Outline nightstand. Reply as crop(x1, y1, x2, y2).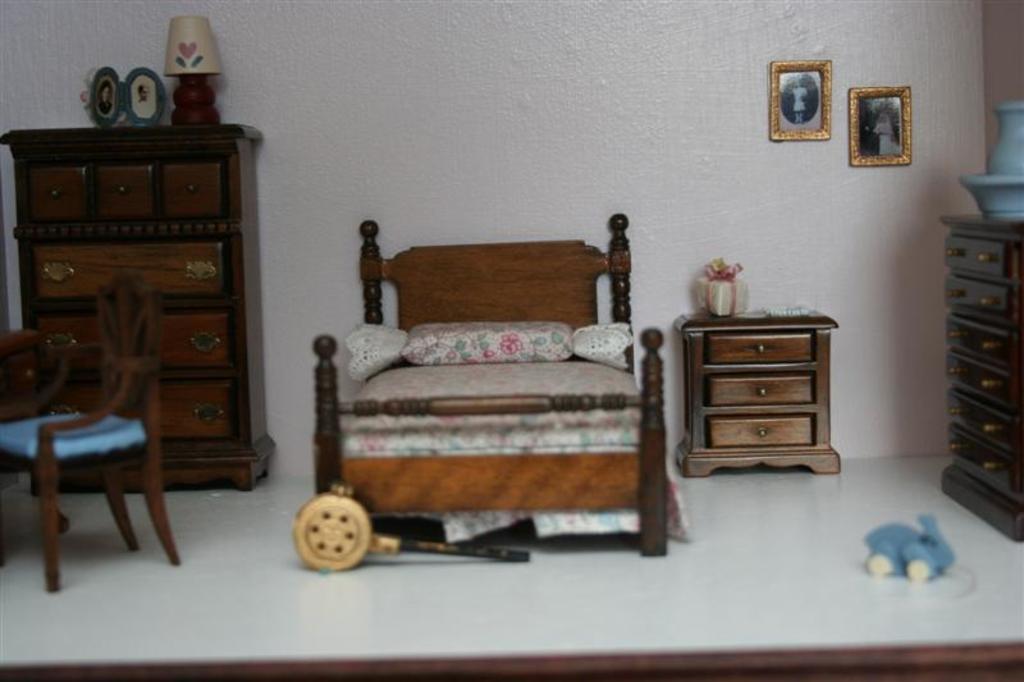
crop(677, 315, 840, 476).
